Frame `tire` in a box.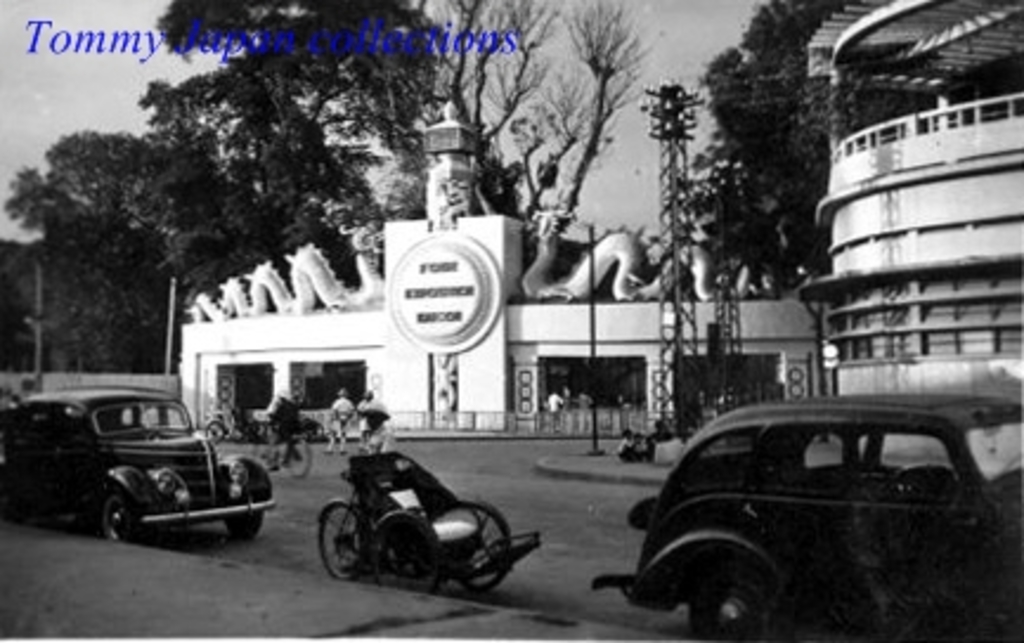
pyautogui.locateOnScreen(449, 504, 513, 593).
